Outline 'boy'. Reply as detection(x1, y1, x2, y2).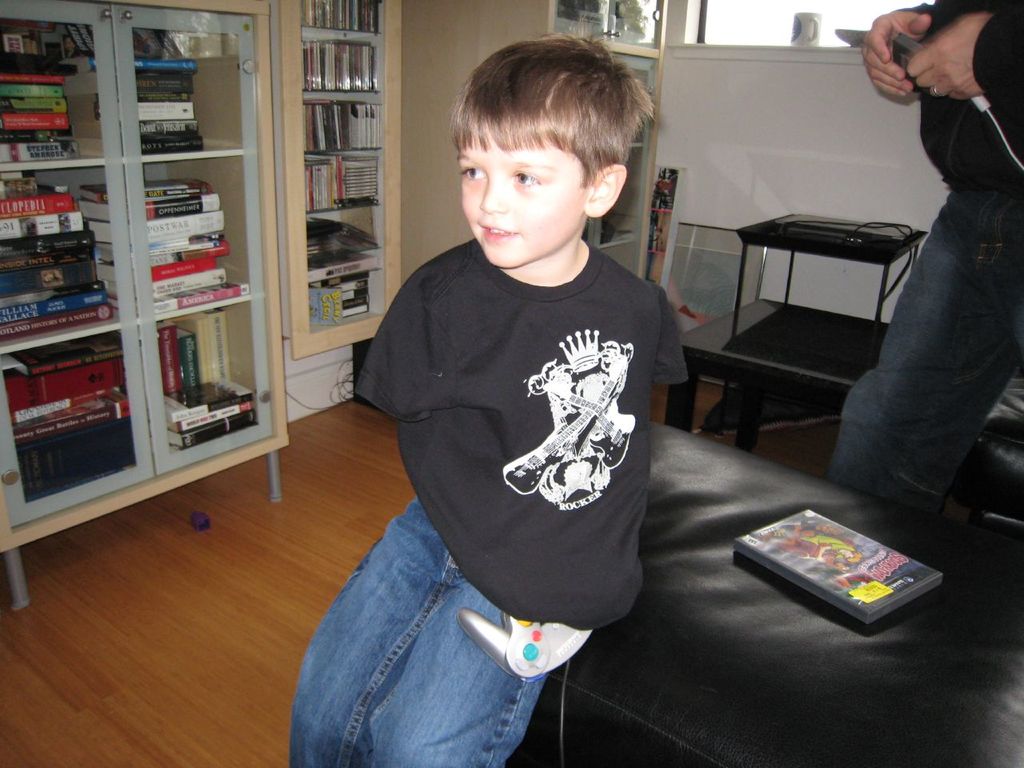
detection(287, 26, 692, 767).
